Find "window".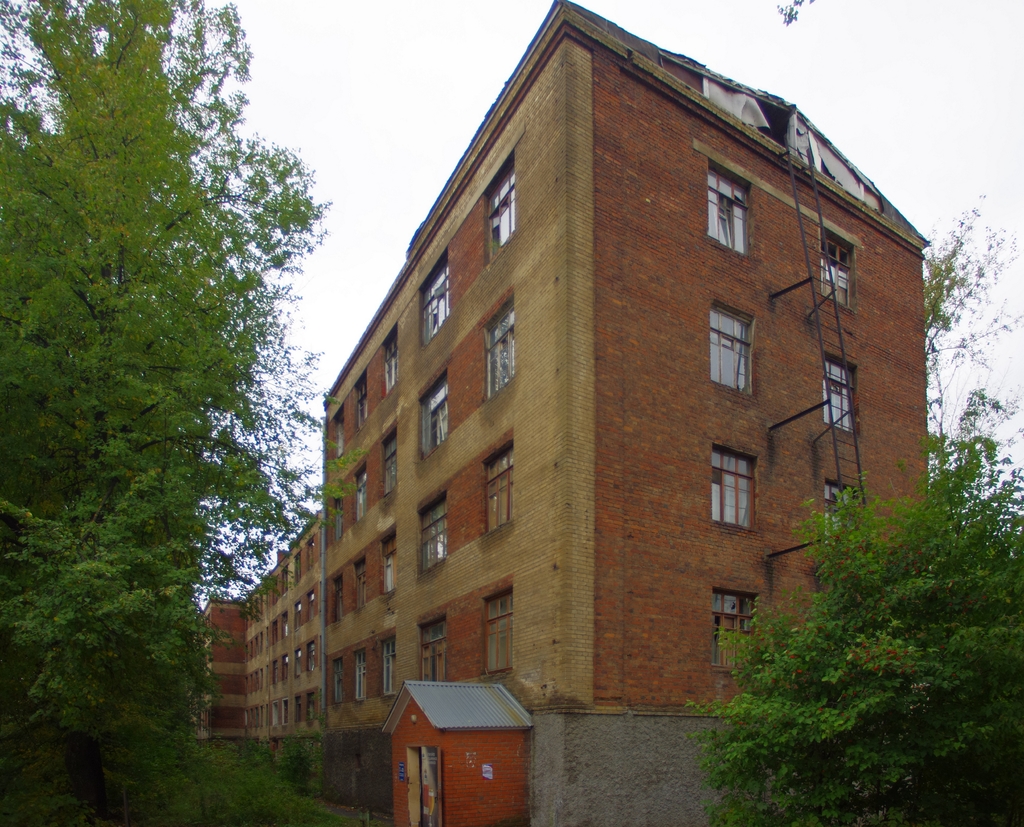
region(385, 429, 398, 496).
